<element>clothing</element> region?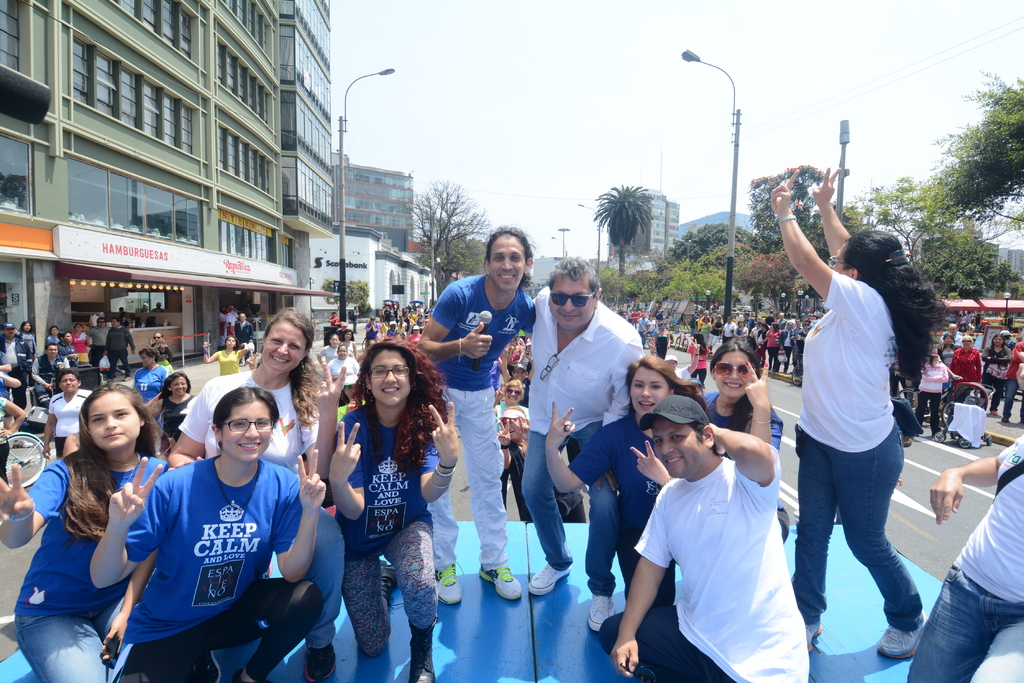
Rect(335, 405, 443, 655)
